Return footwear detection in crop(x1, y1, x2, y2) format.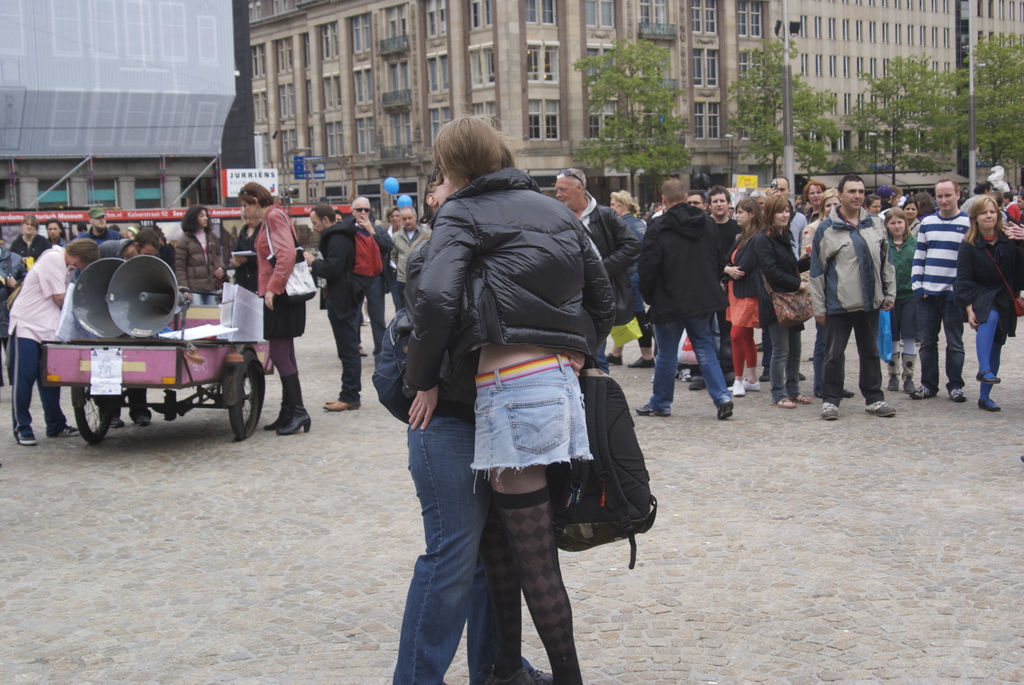
crop(17, 433, 38, 447).
